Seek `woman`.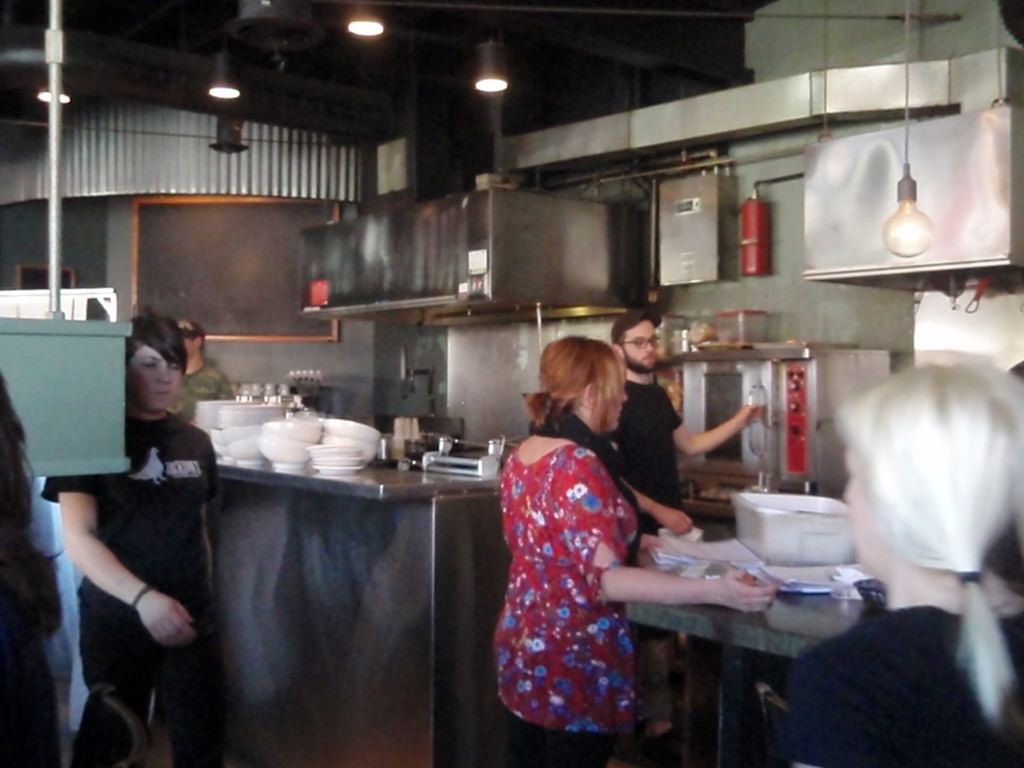
[804,318,1023,722].
